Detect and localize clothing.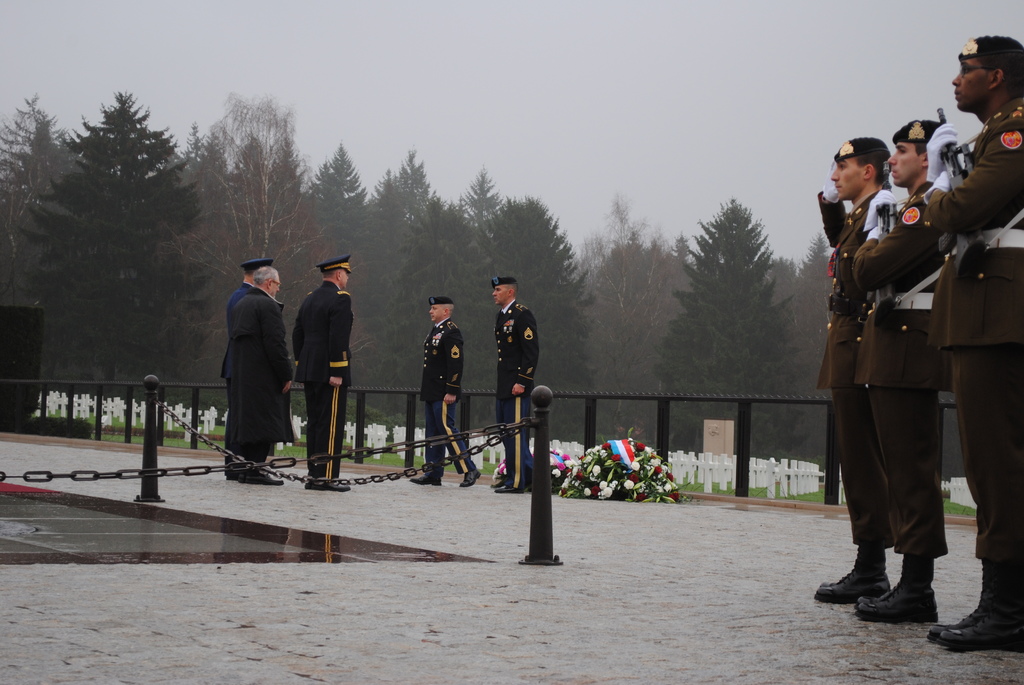
Localized at crop(418, 324, 479, 484).
